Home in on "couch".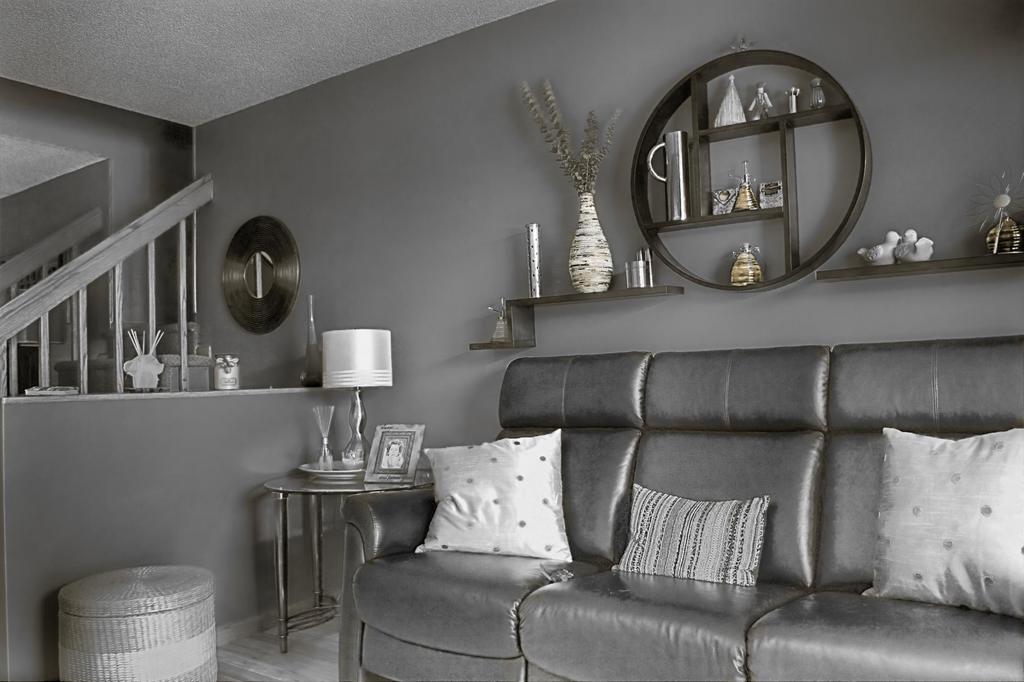
Homed in at (236,234,988,681).
